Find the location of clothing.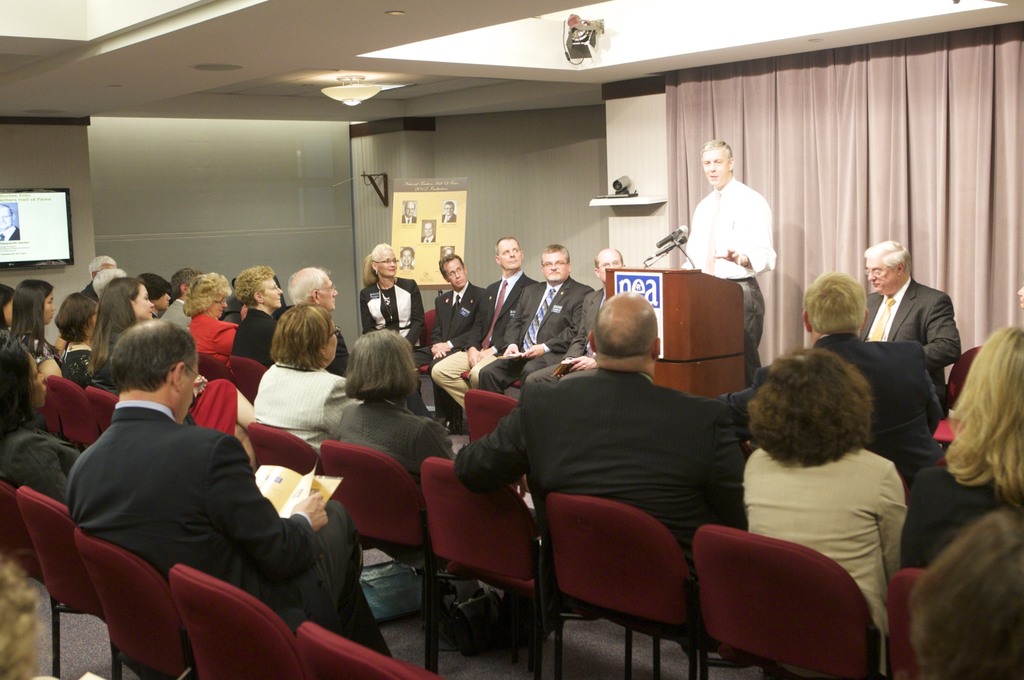
Location: (474,362,756,601).
